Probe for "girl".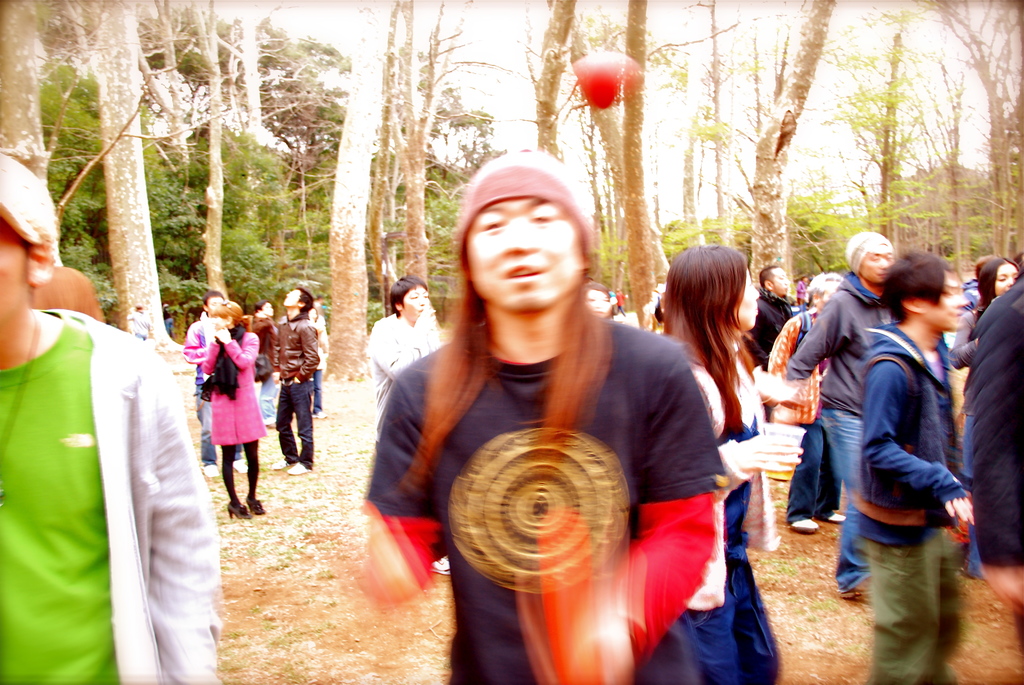
Probe result: select_region(204, 299, 261, 516).
